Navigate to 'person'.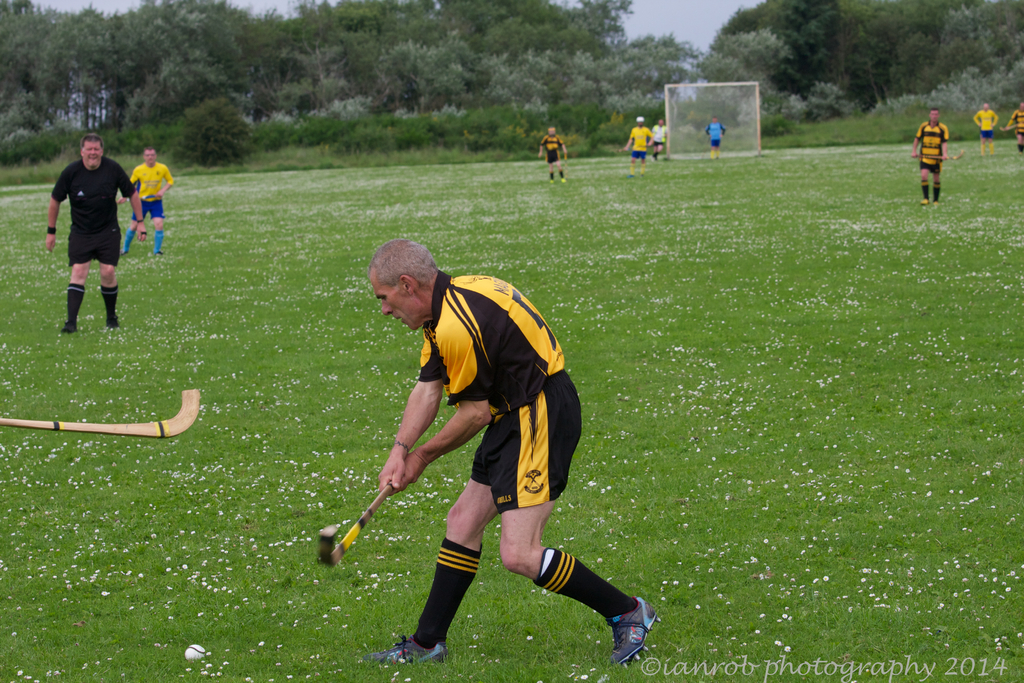
Navigation target: <box>653,119,674,161</box>.
